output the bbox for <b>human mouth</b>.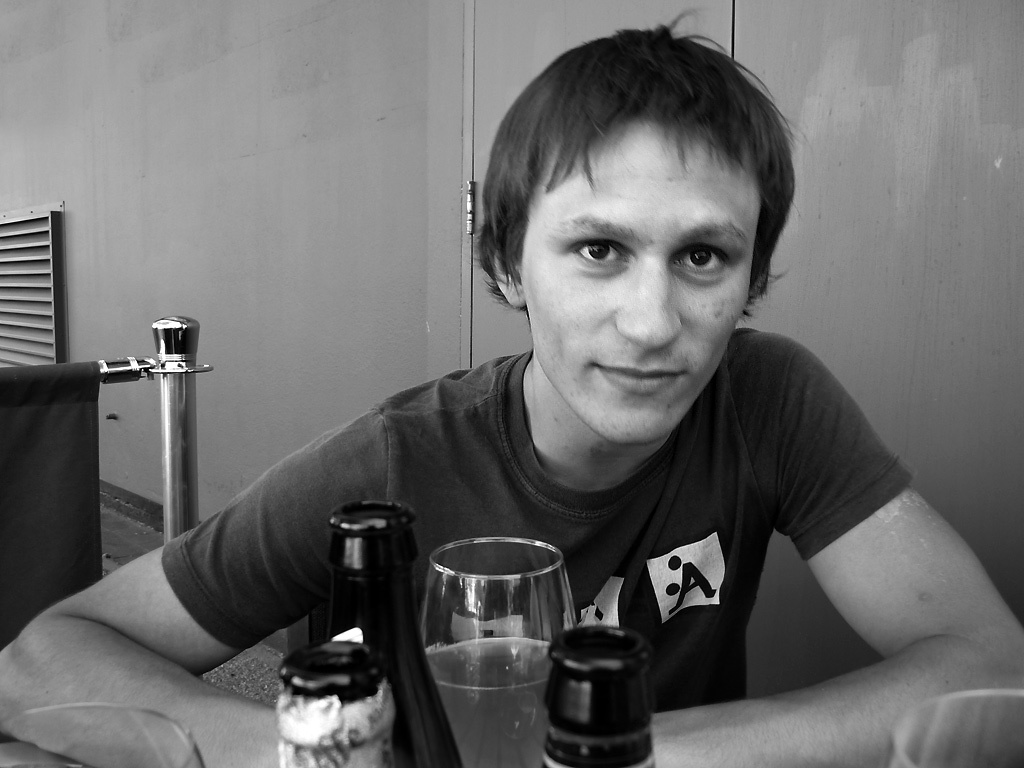
588:359:688:401.
